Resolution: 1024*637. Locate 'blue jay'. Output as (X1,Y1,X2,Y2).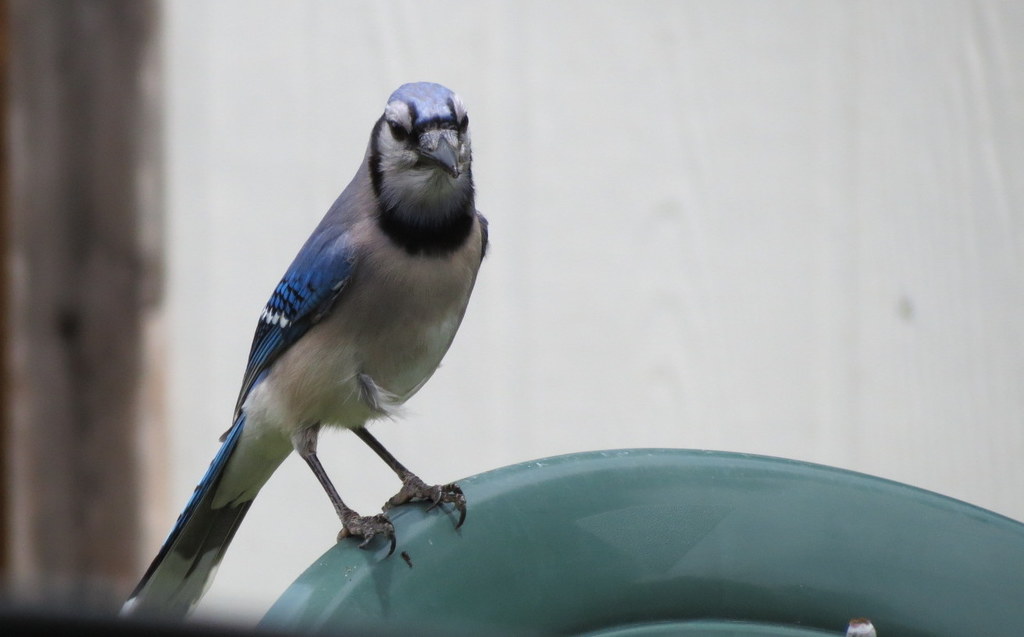
(116,77,484,633).
